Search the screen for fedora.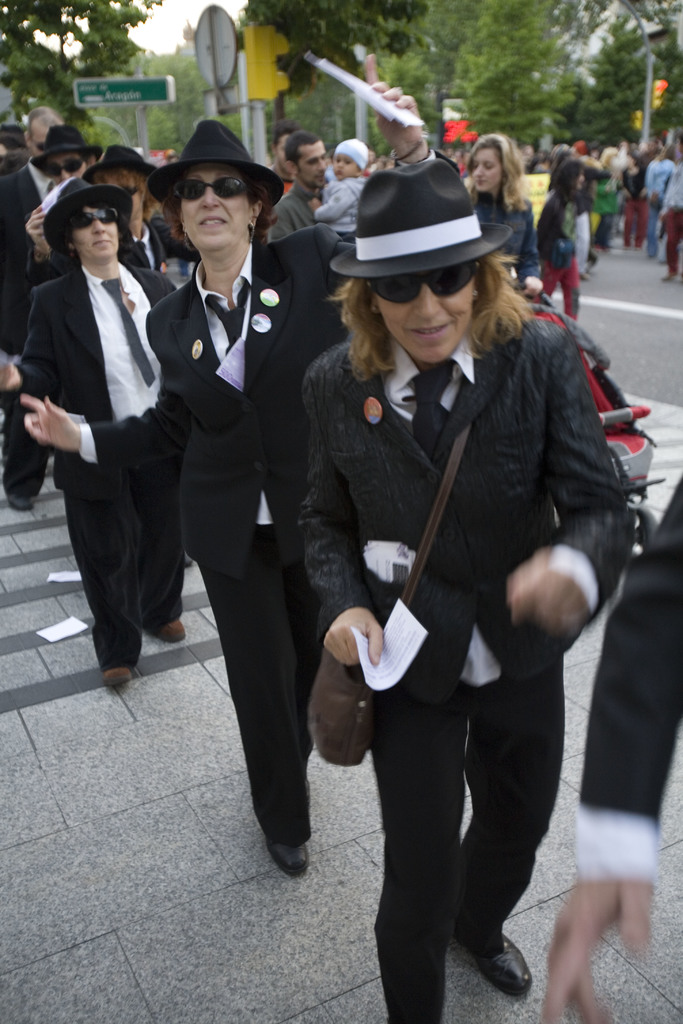
Found at crop(35, 120, 101, 172).
